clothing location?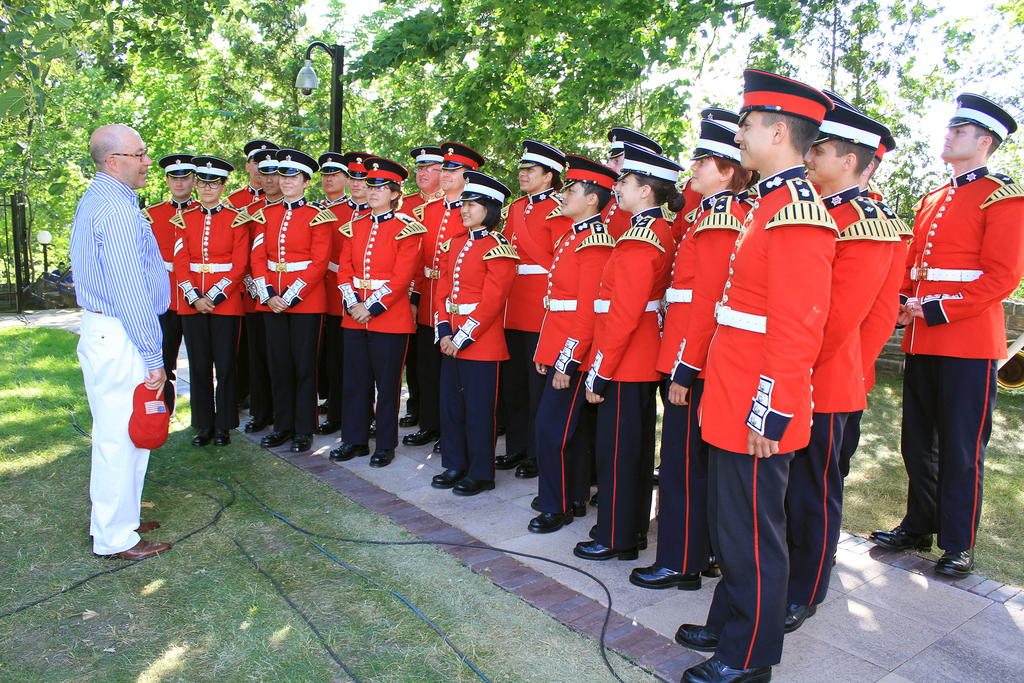
locate(897, 160, 1021, 548)
